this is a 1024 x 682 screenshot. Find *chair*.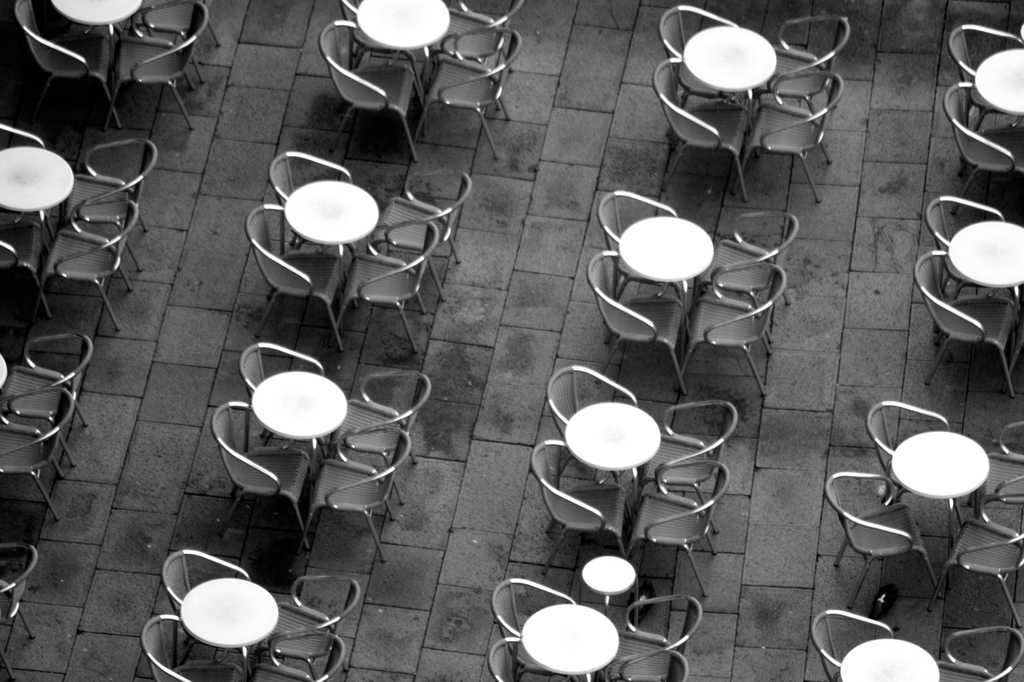
Bounding box: <box>948,24,1023,138</box>.
